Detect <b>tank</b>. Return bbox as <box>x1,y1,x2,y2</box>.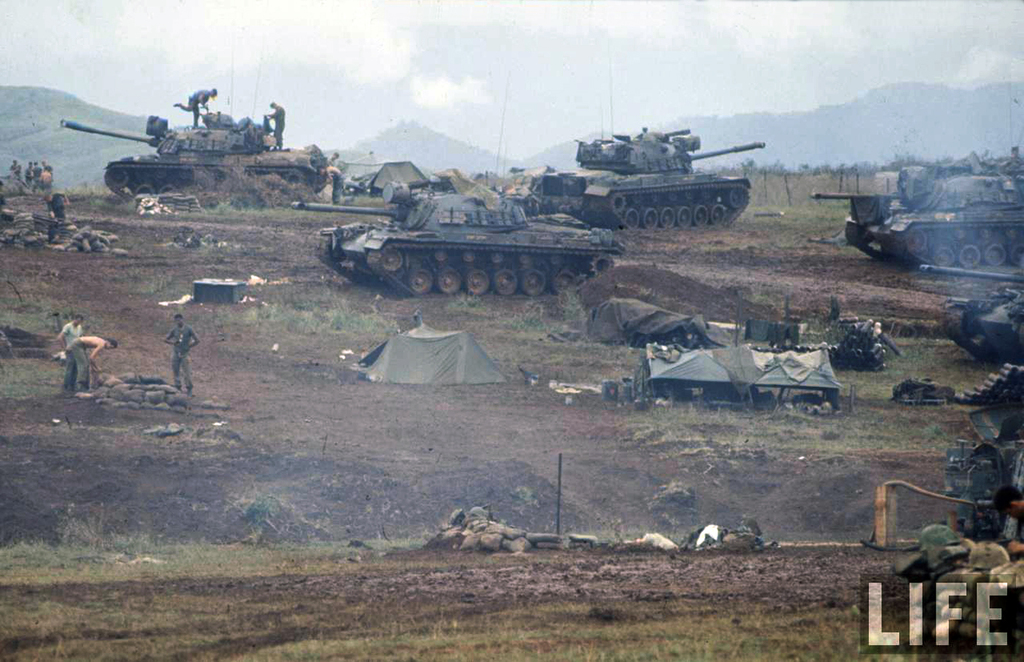
<box>531,107,774,227</box>.
